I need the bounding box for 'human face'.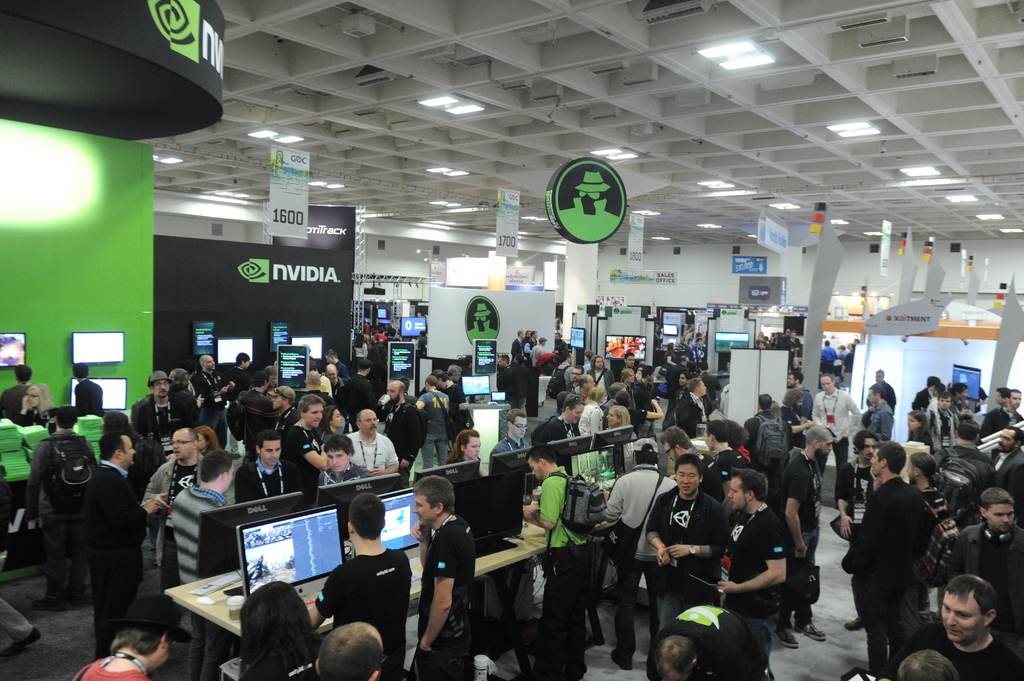
Here it is: left=172, top=431, right=194, bottom=461.
